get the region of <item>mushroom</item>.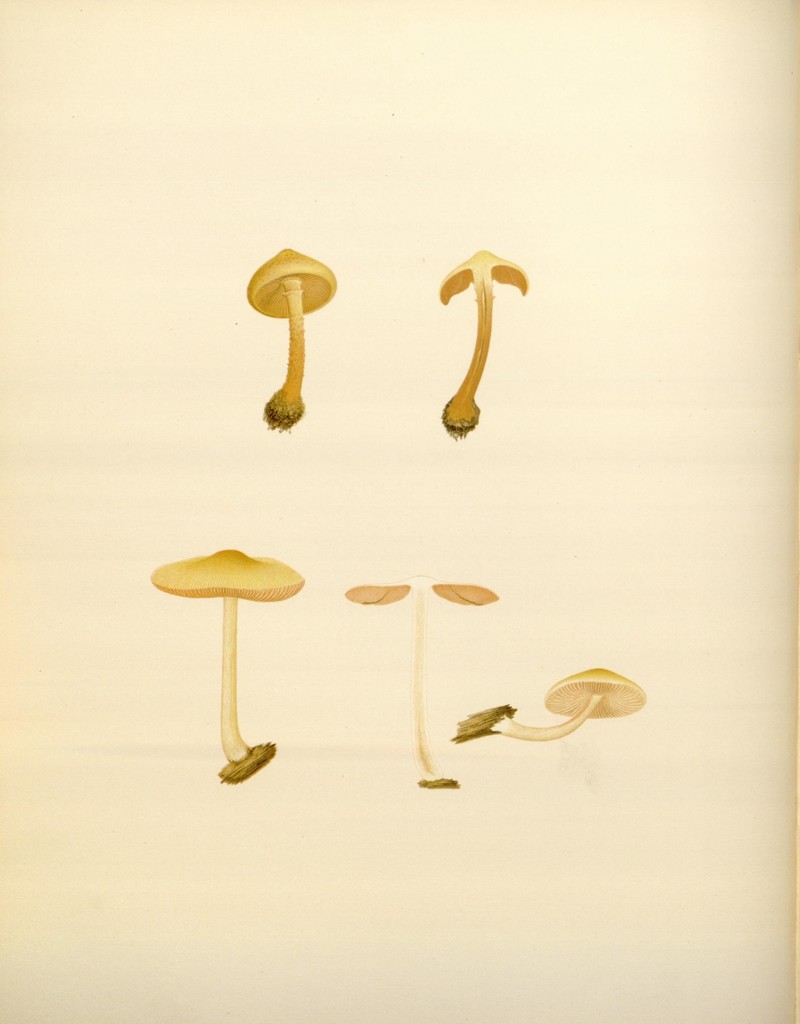
<region>448, 664, 648, 746</region>.
